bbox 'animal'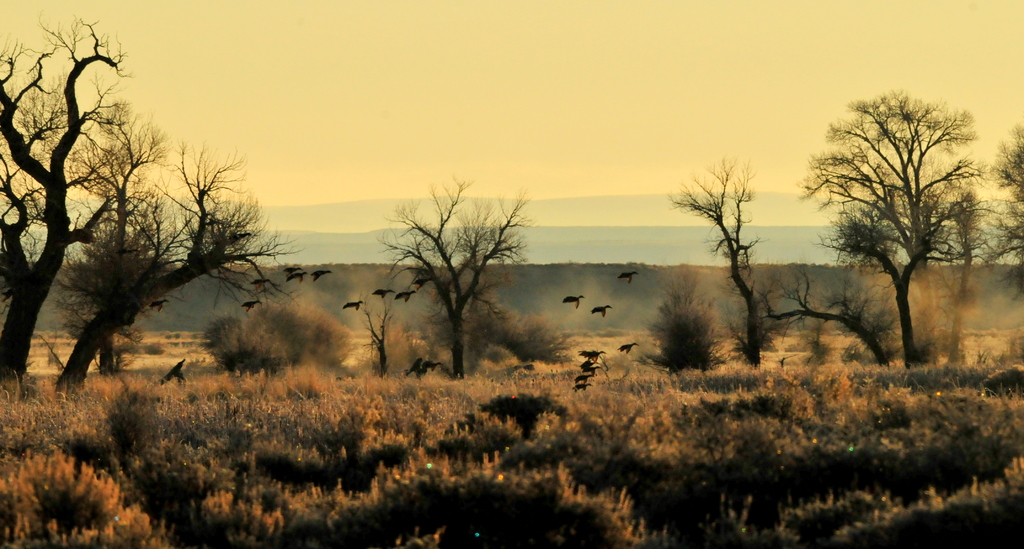
box(374, 289, 391, 300)
